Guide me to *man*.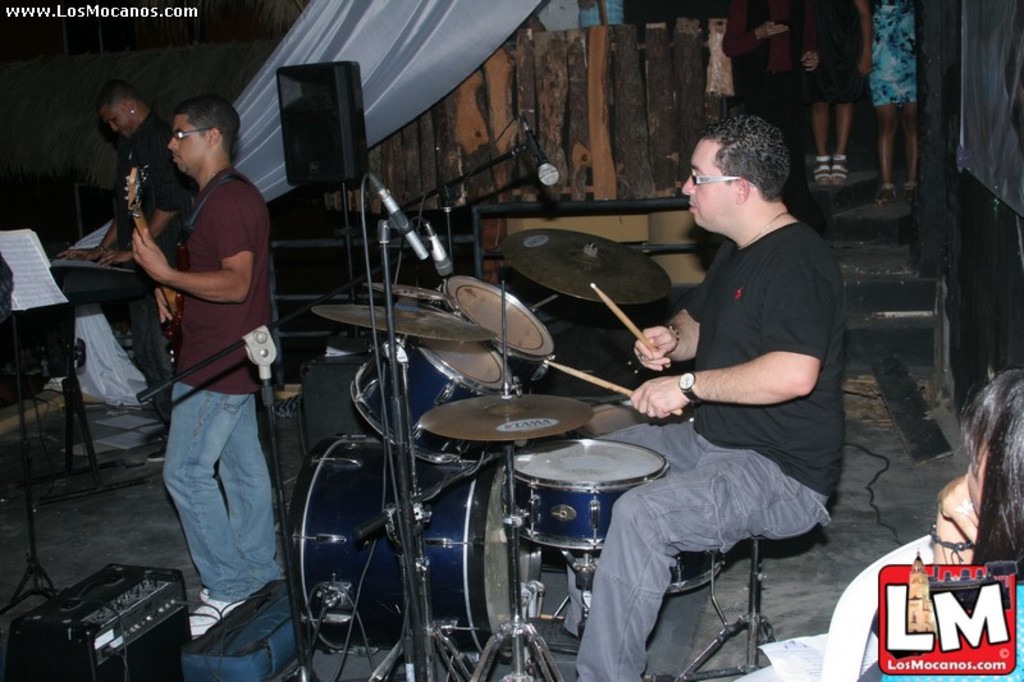
Guidance: (59, 77, 196, 463).
